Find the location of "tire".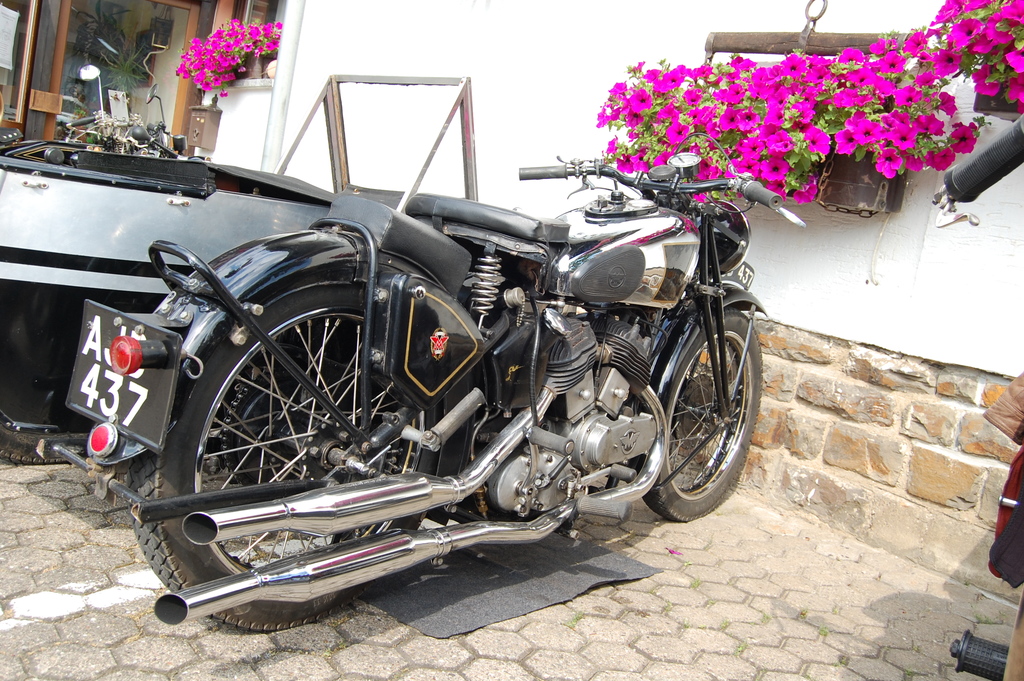
Location: select_region(129, 284, 436, 630).
